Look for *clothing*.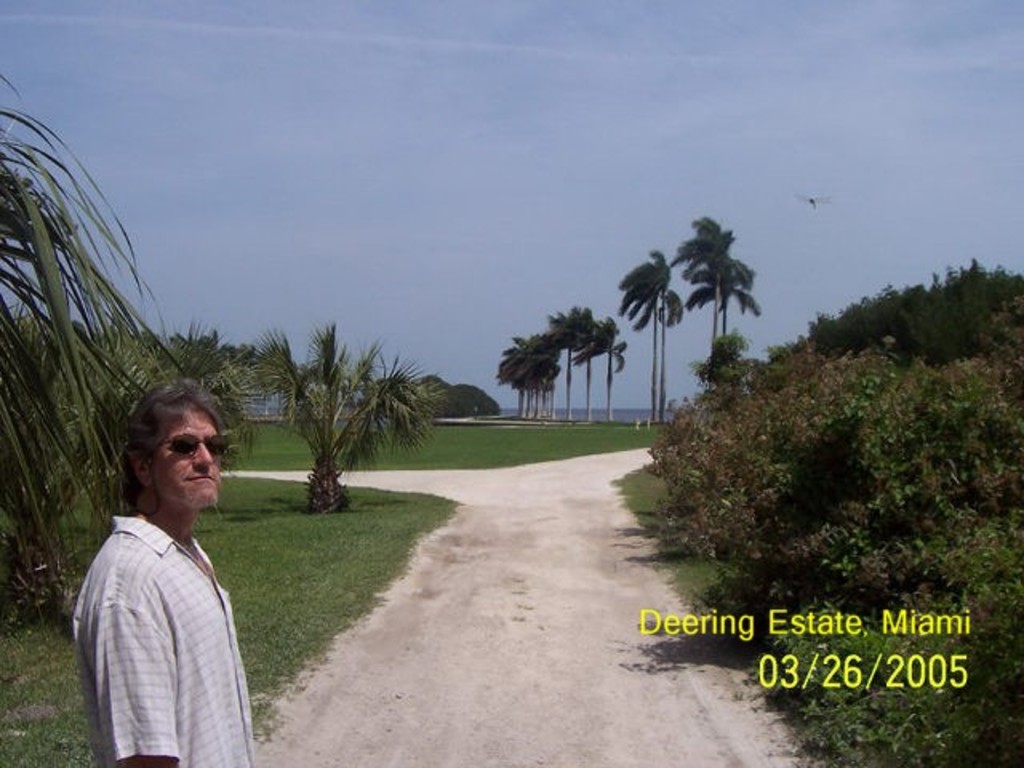
Found: 69:458:253:757.
